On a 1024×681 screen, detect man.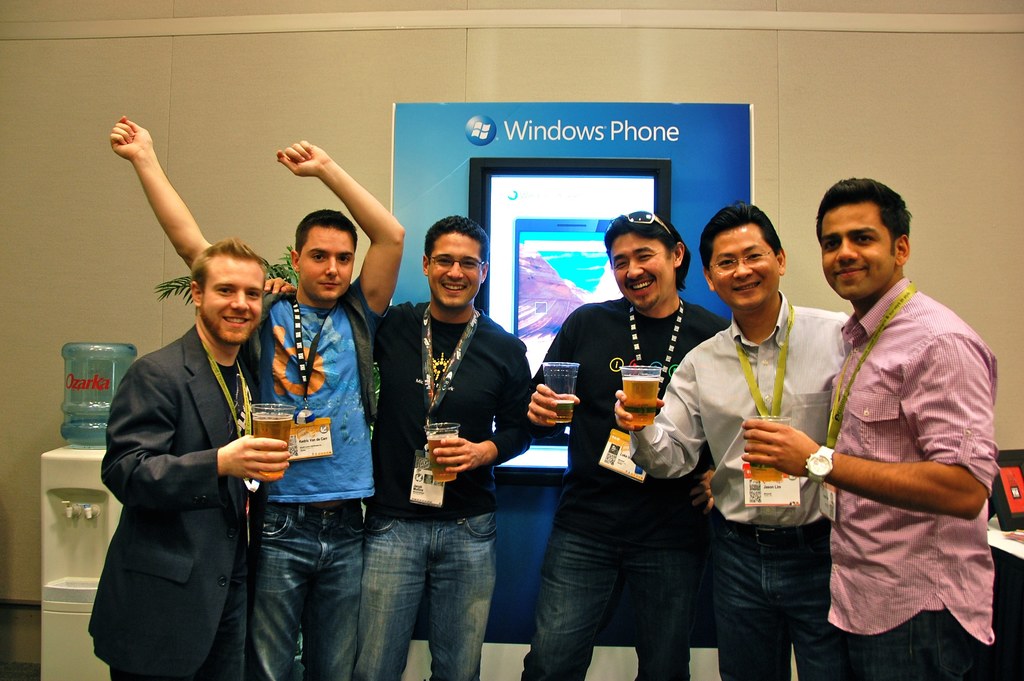
[left=522, top=211, right=731, bottom=678].
